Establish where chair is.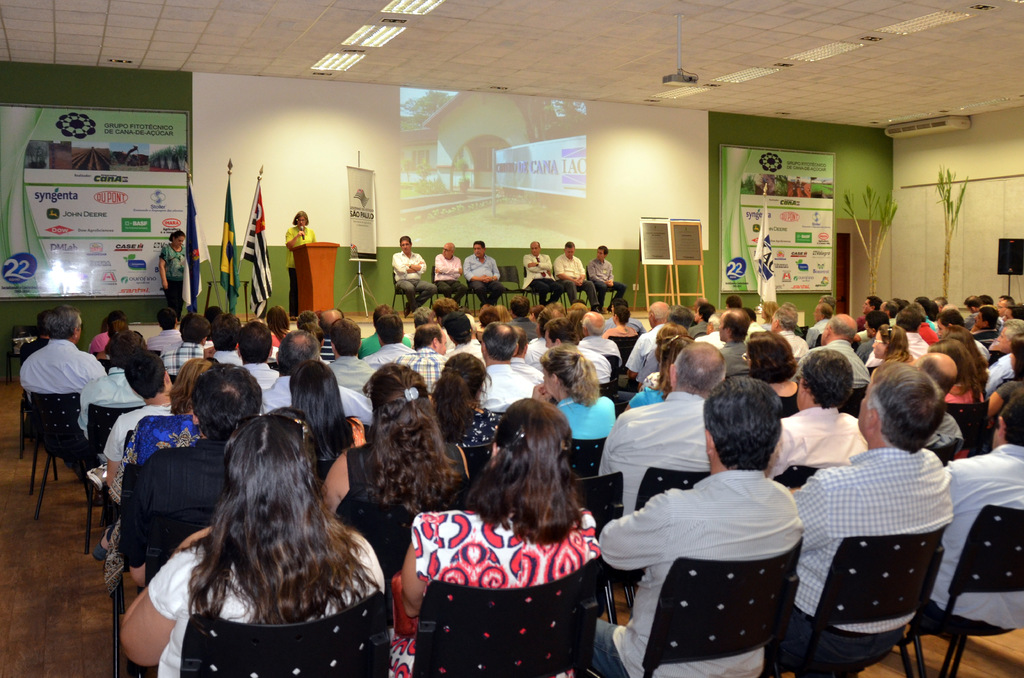
Established at <box>900,504,1023,677</box>.
